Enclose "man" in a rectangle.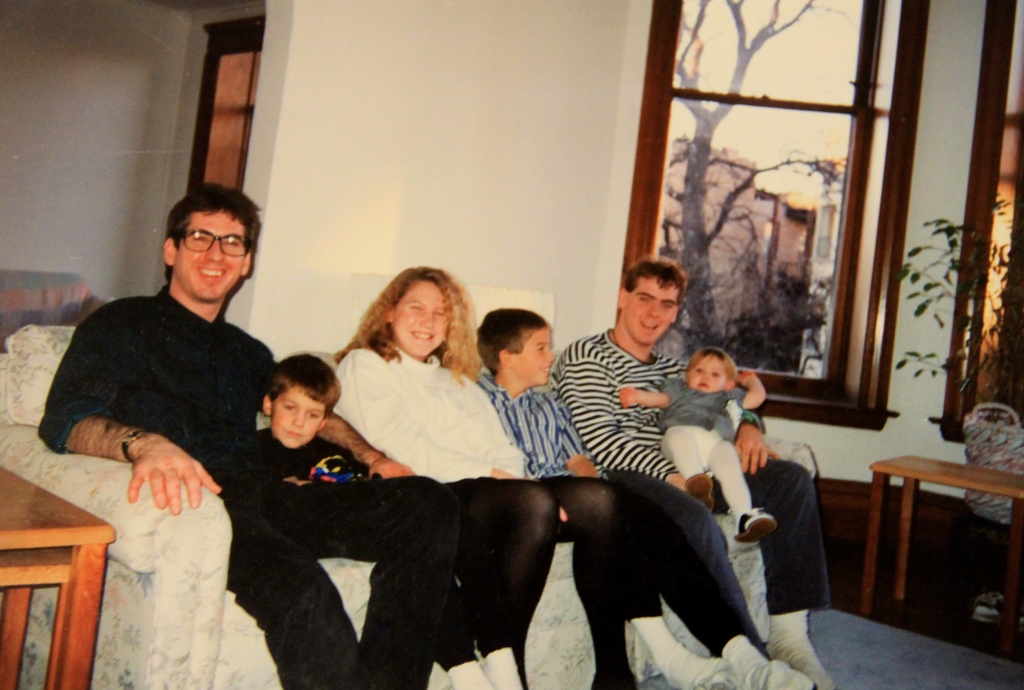
box=[555, 255, 820, 689].
